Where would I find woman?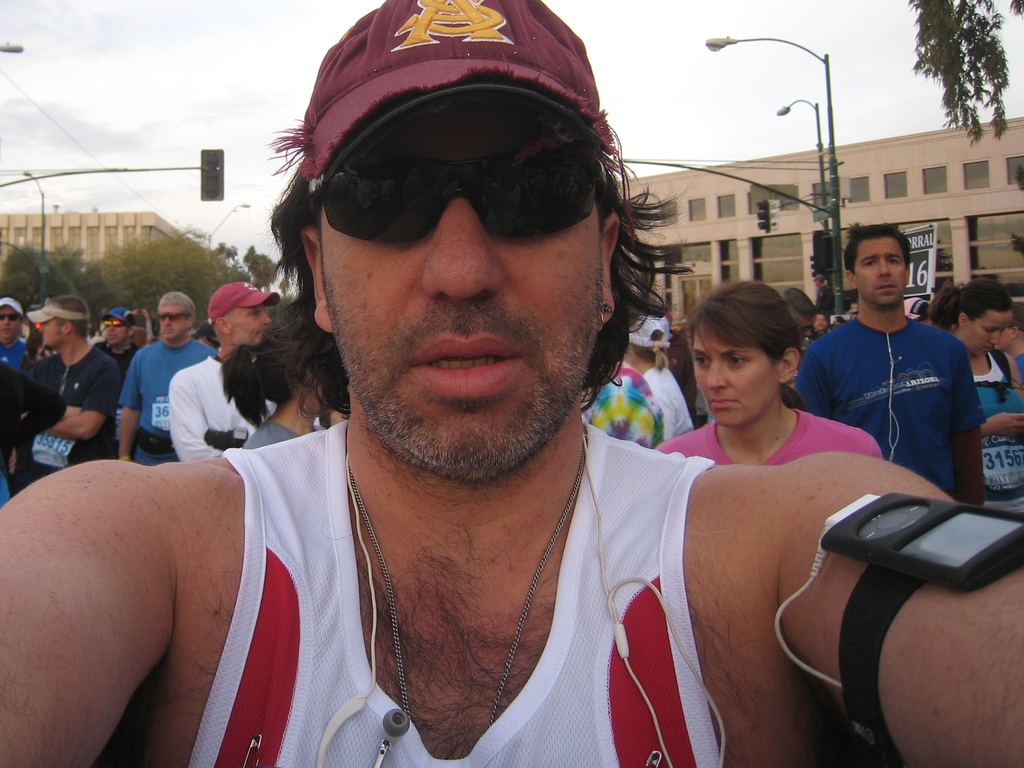
At bbox=[214, 303, 338, 457].
